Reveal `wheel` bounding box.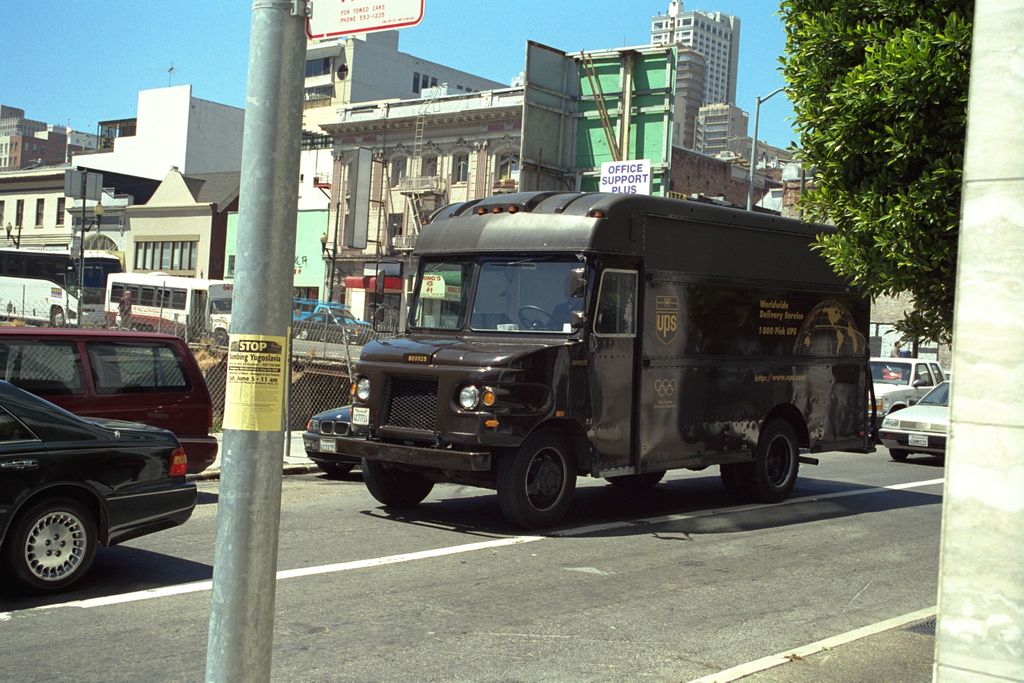
Revealed: rect(607, 471, 665, 479).
